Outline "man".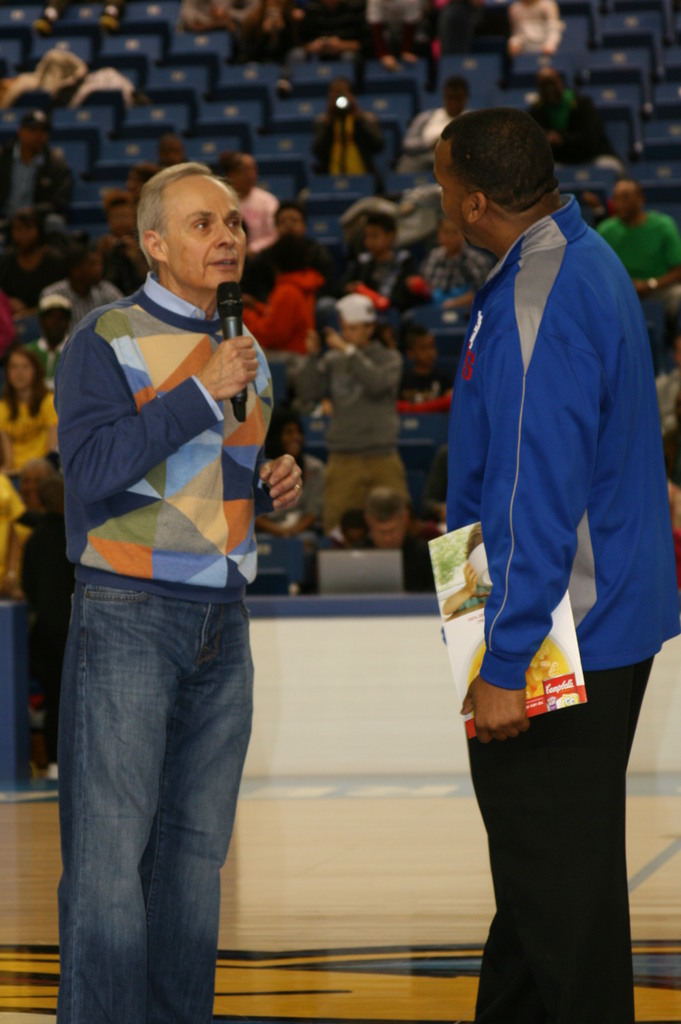
Outline: x1=313 y1=79 x2=388 y2=171.
